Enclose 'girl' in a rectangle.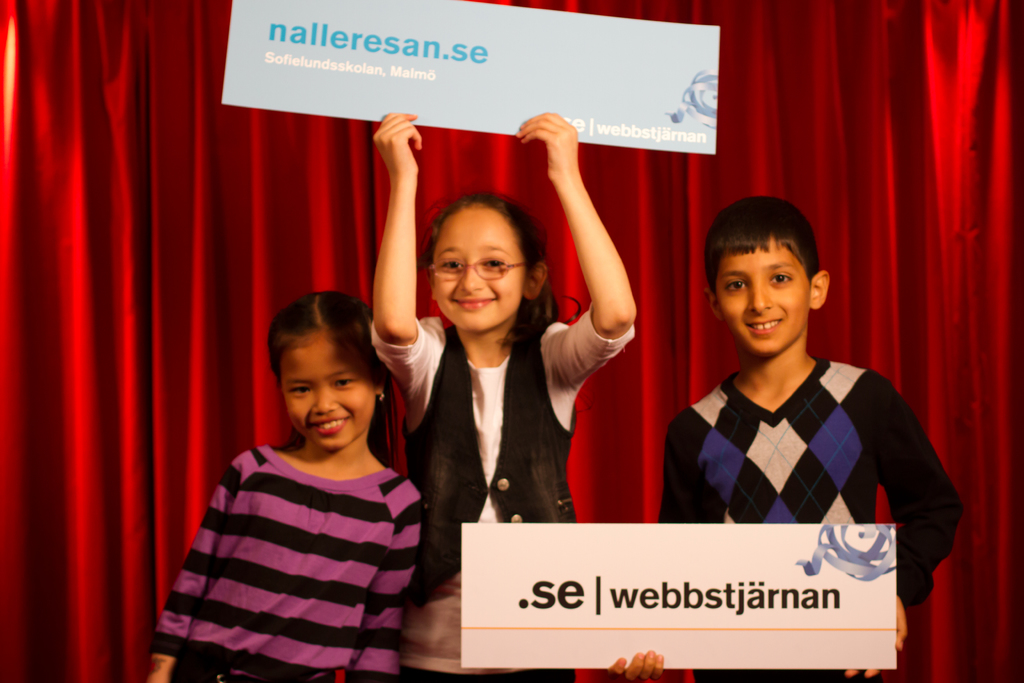
x1=371, y1=111, x2=647, y2=679.
